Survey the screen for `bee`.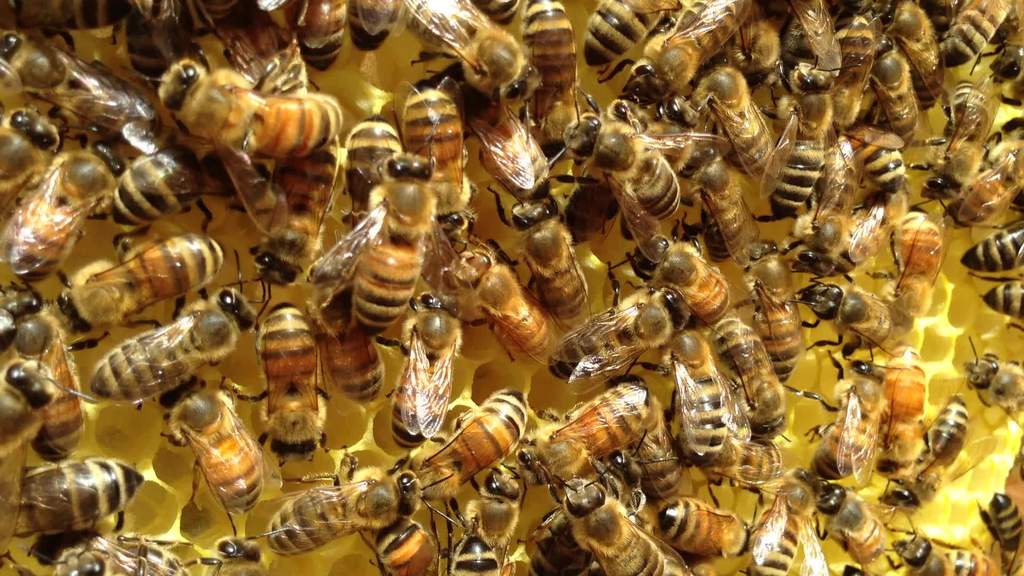
Survey found: 885,519,974,575.
